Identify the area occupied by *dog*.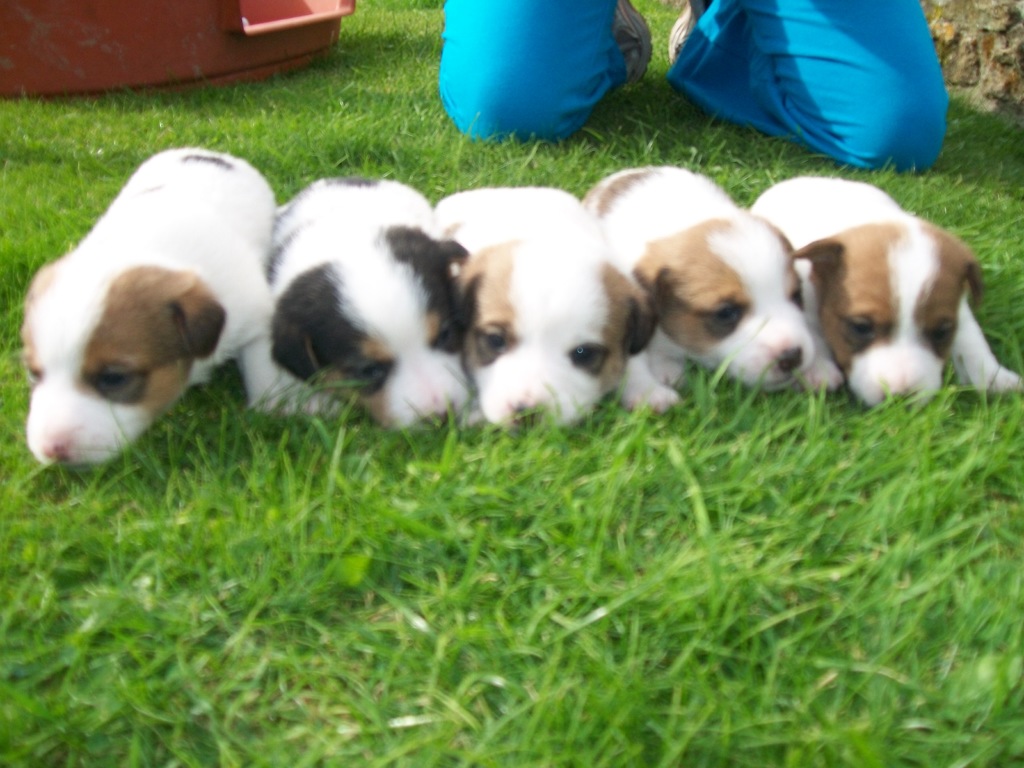
Area: locate(438, 187, 656, 420).
